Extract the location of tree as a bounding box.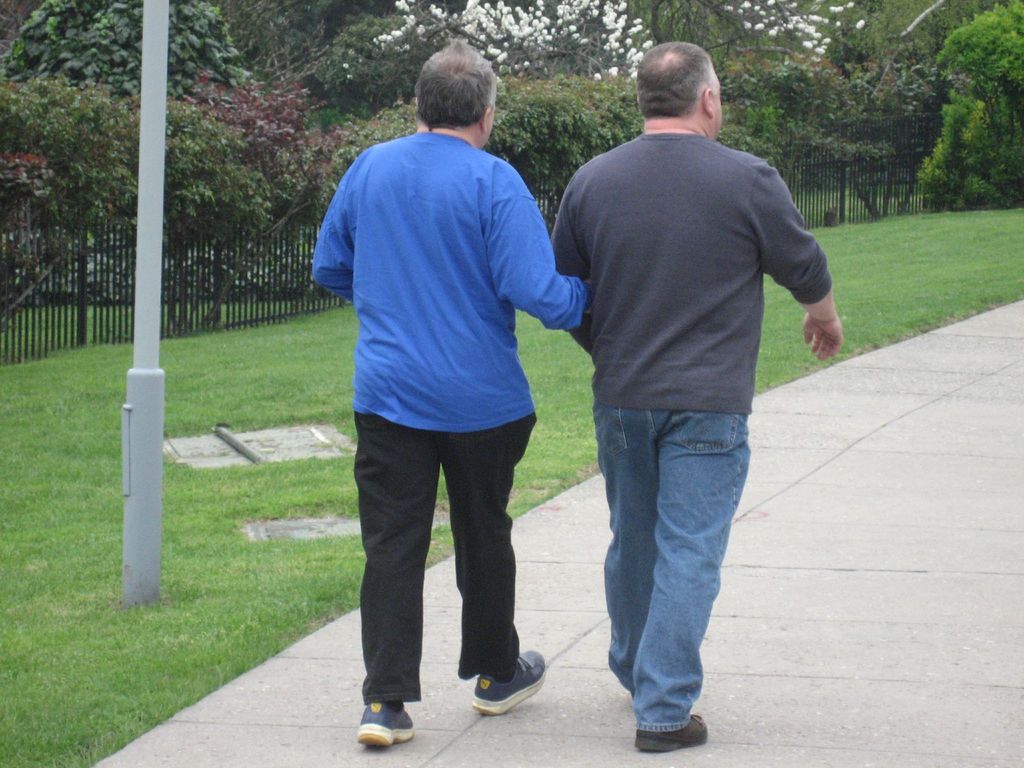
[x1=919, y1=28, x2=1023, y2=212].
